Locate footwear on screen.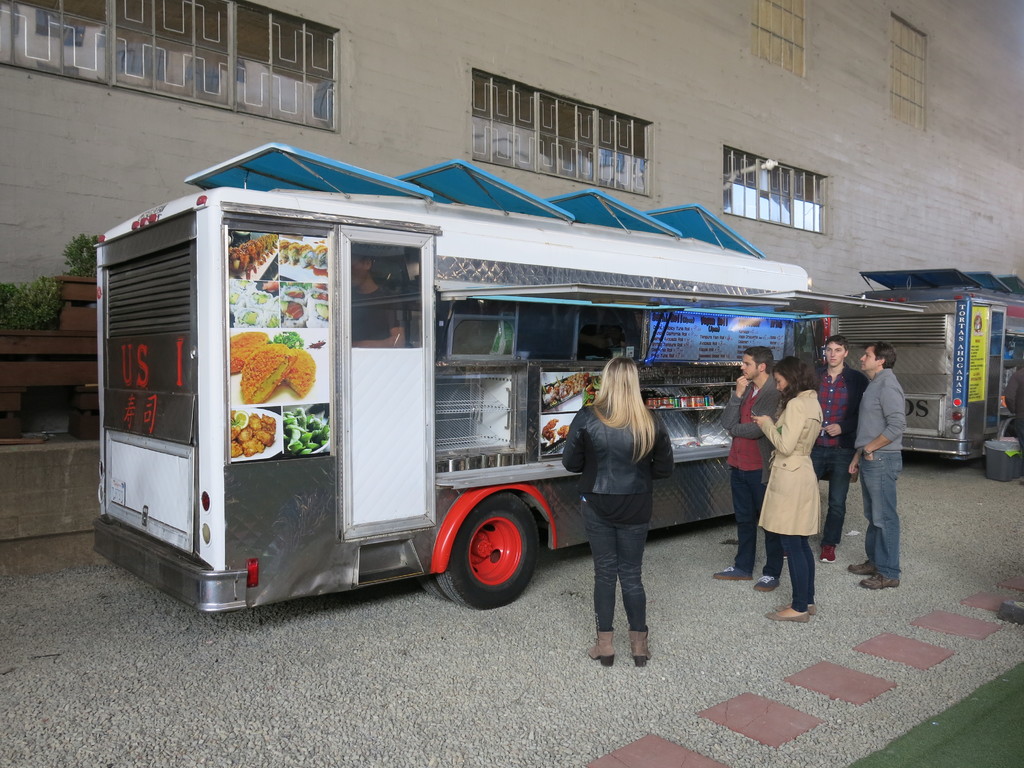
On screen at select_region(863, 569, 896, 589).
